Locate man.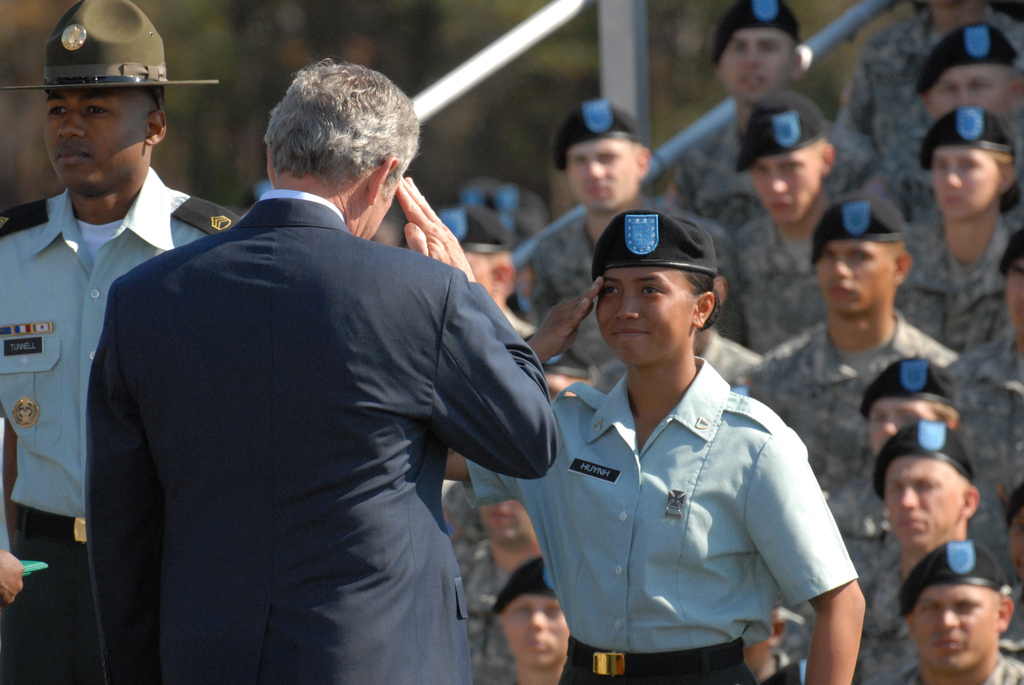
Bounding box: [671, 0, 874, 229].
